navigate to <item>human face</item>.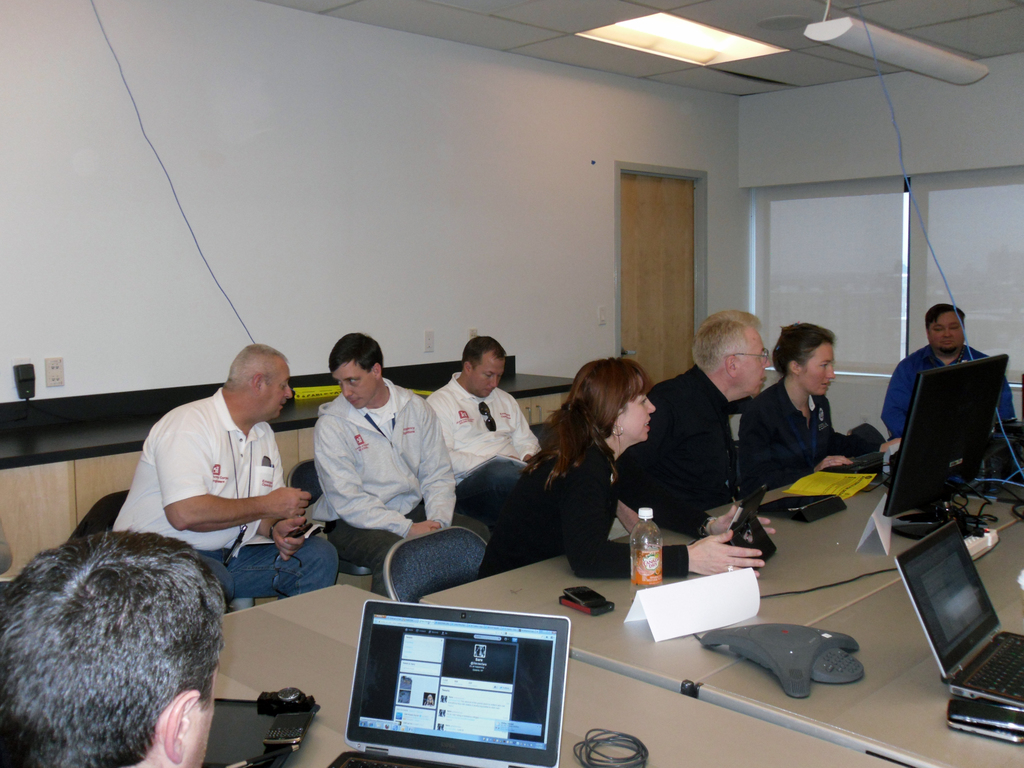
Navigation target: 619/379/656/444.
